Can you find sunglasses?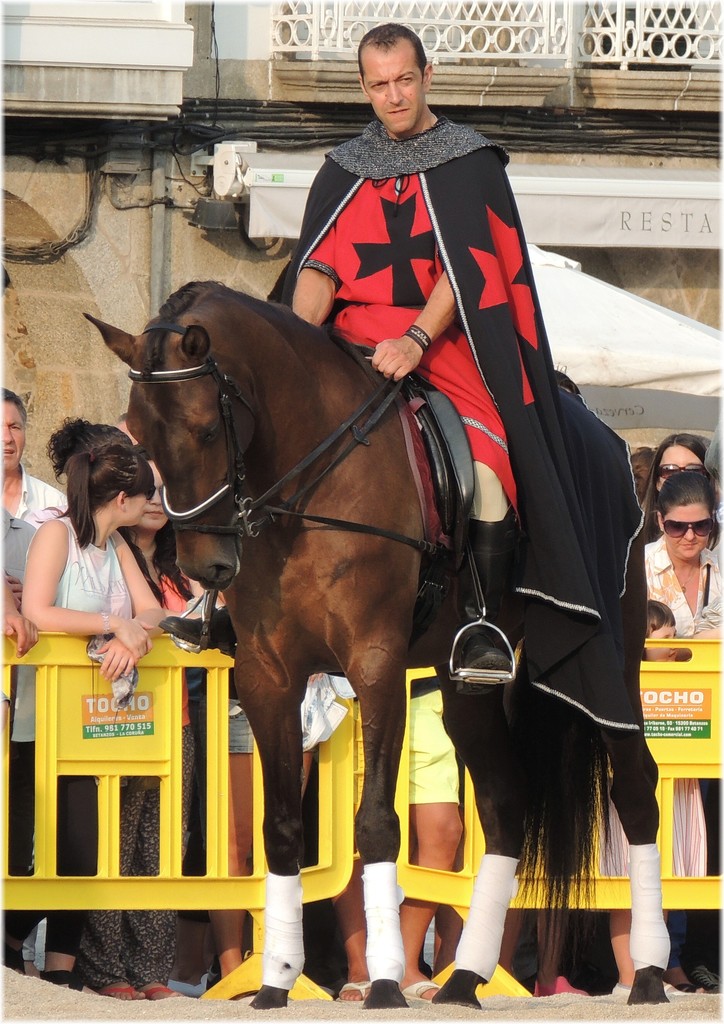
Yes, bounding box: 660, 515, 716, 539.
